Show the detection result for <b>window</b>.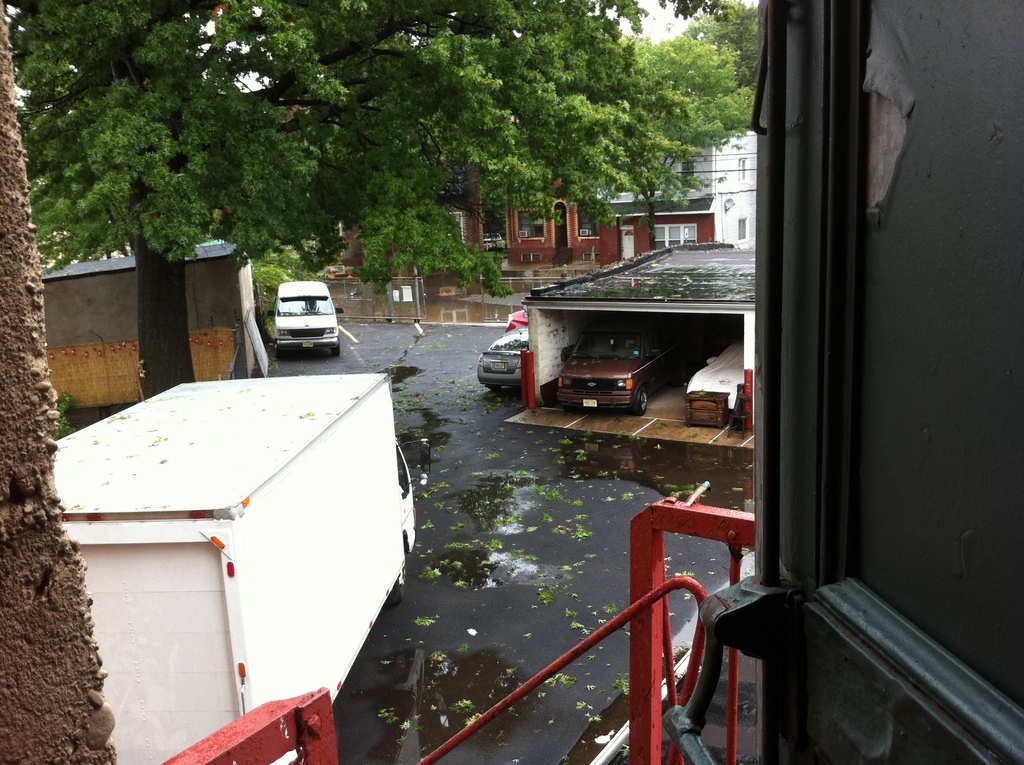
653:223:696:252.
